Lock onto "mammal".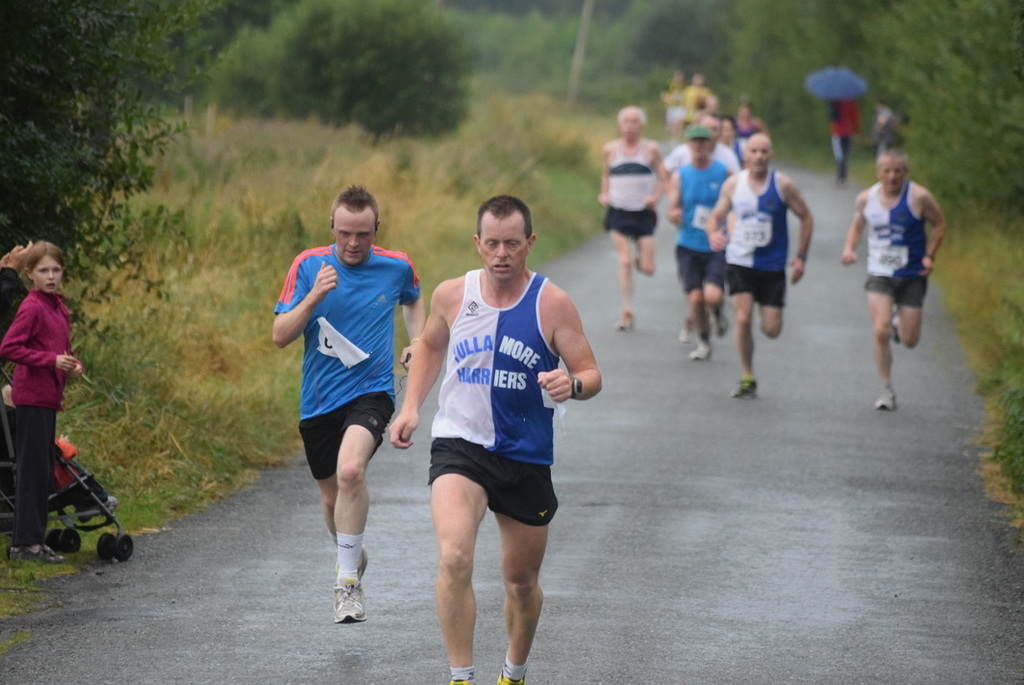
Locked: box(850, 134, 945, 410).
